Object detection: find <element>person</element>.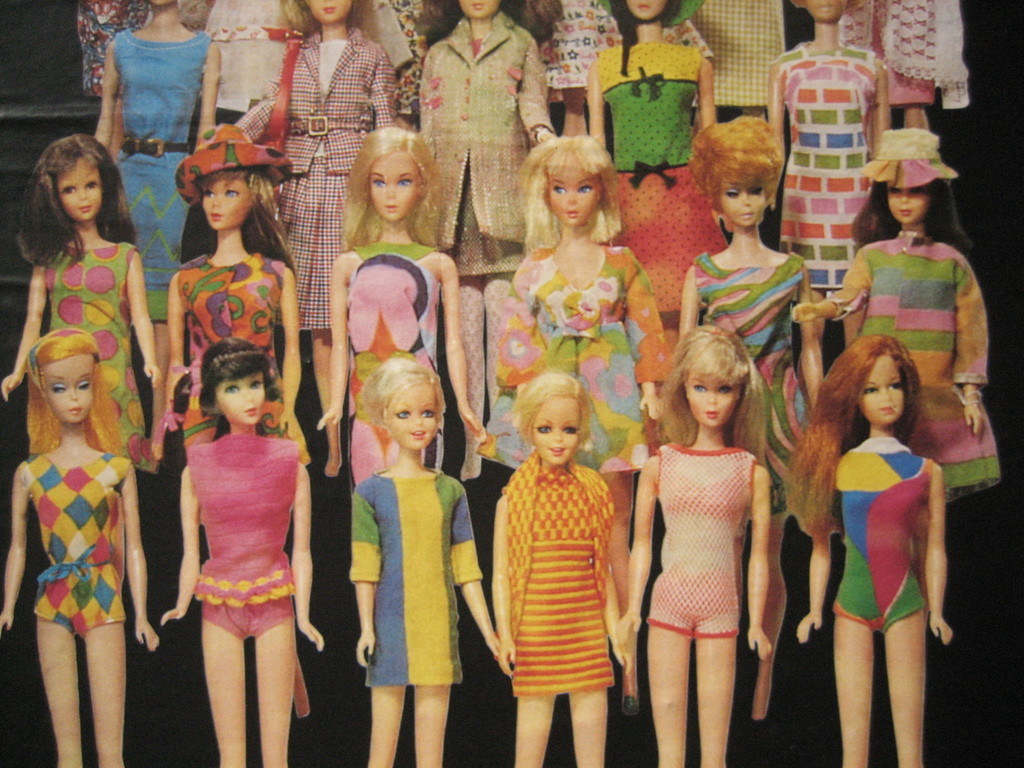
230, 0, 410, 481.
